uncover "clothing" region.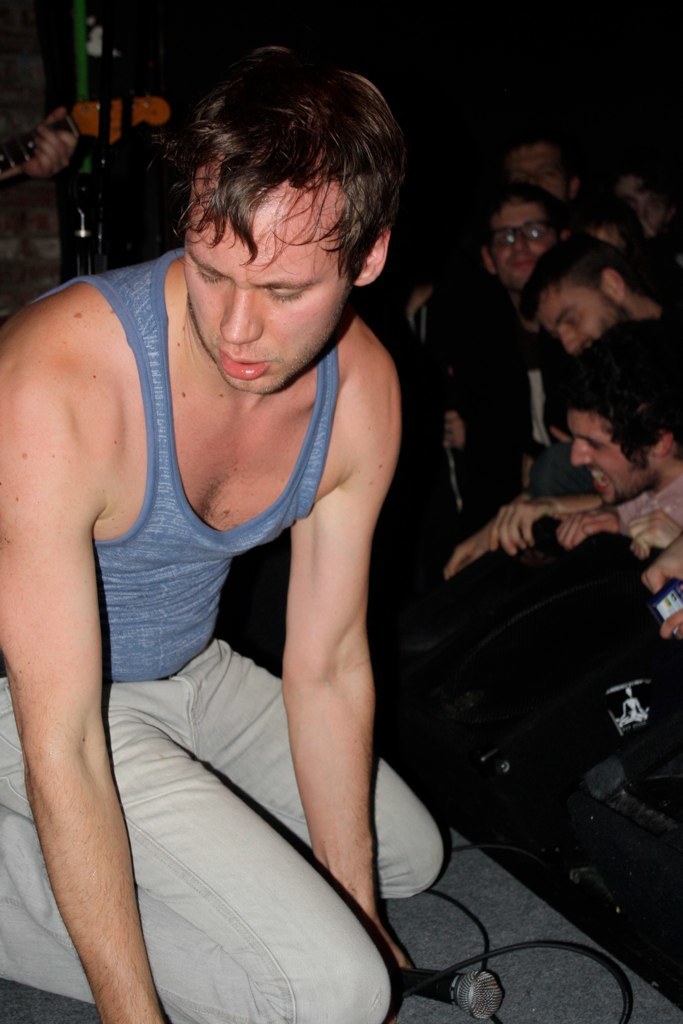
Uncovered: (0, 250, 448, 1023).
